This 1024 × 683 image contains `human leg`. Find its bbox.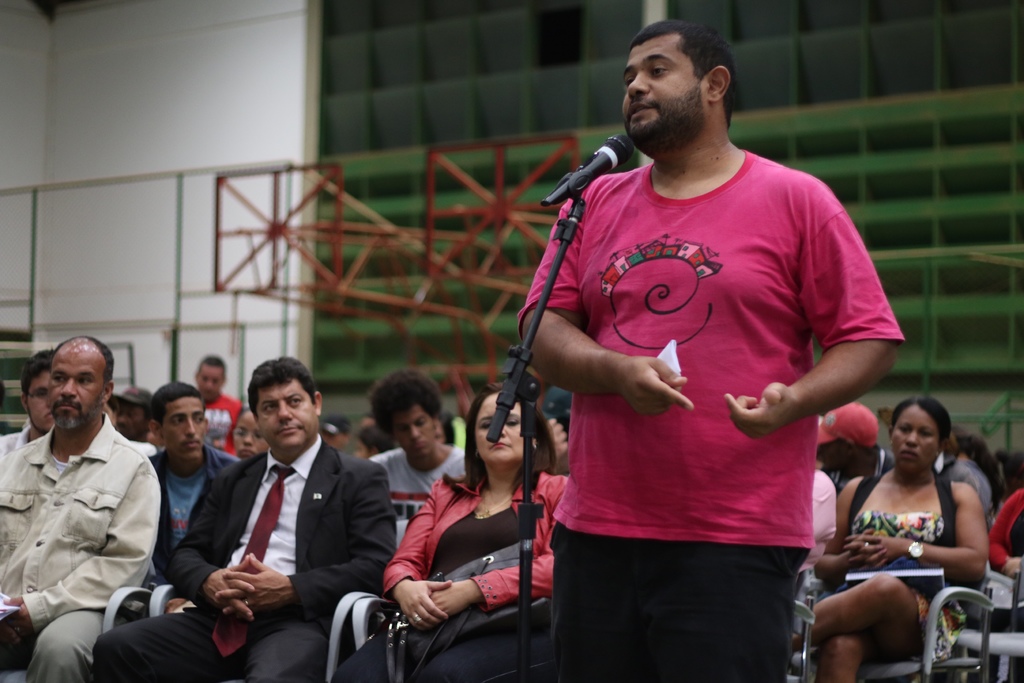
<box>663,504,783,682</box>.
